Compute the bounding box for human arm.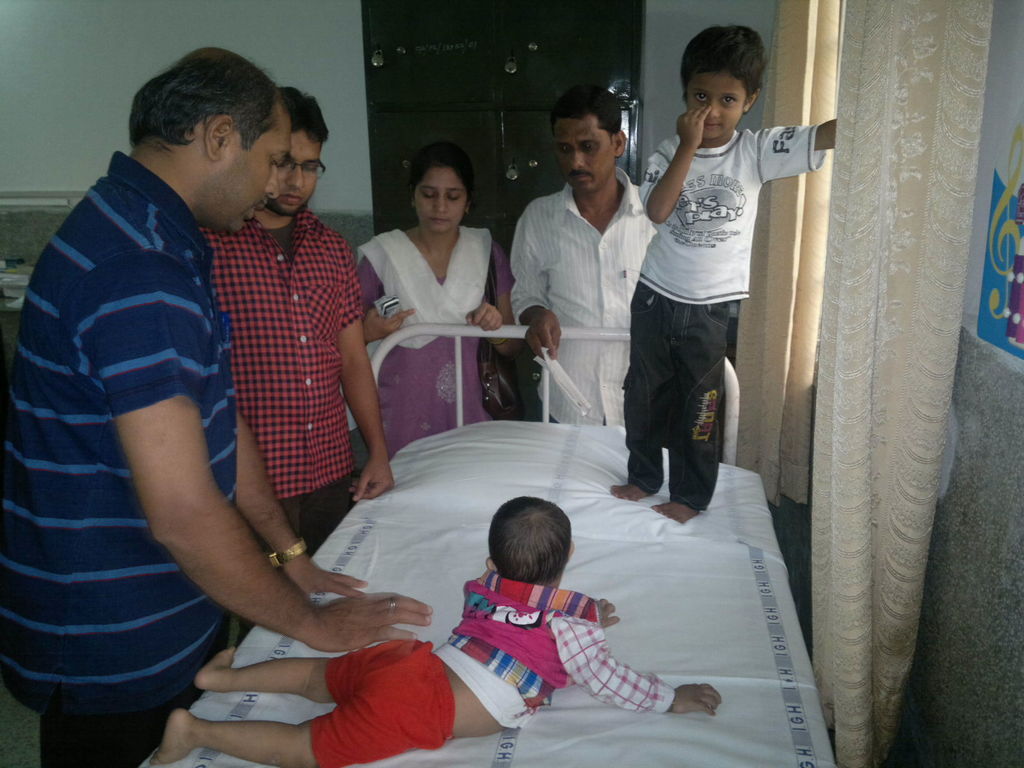
region(458, 238, 532, 361).
